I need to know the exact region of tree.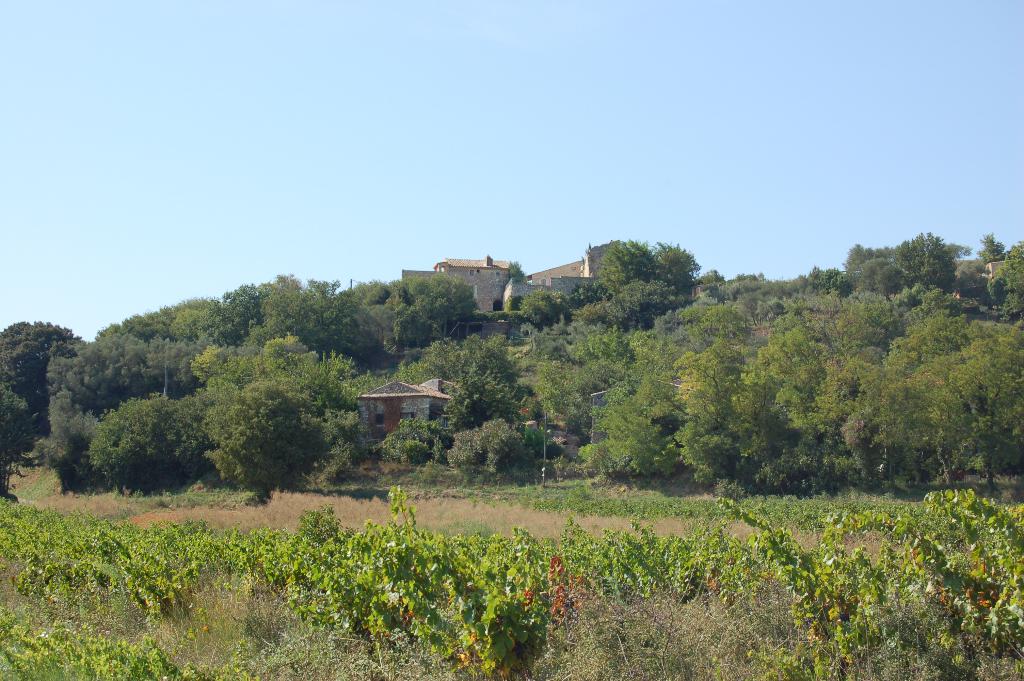
Region: [97, 294, 228, 344].
